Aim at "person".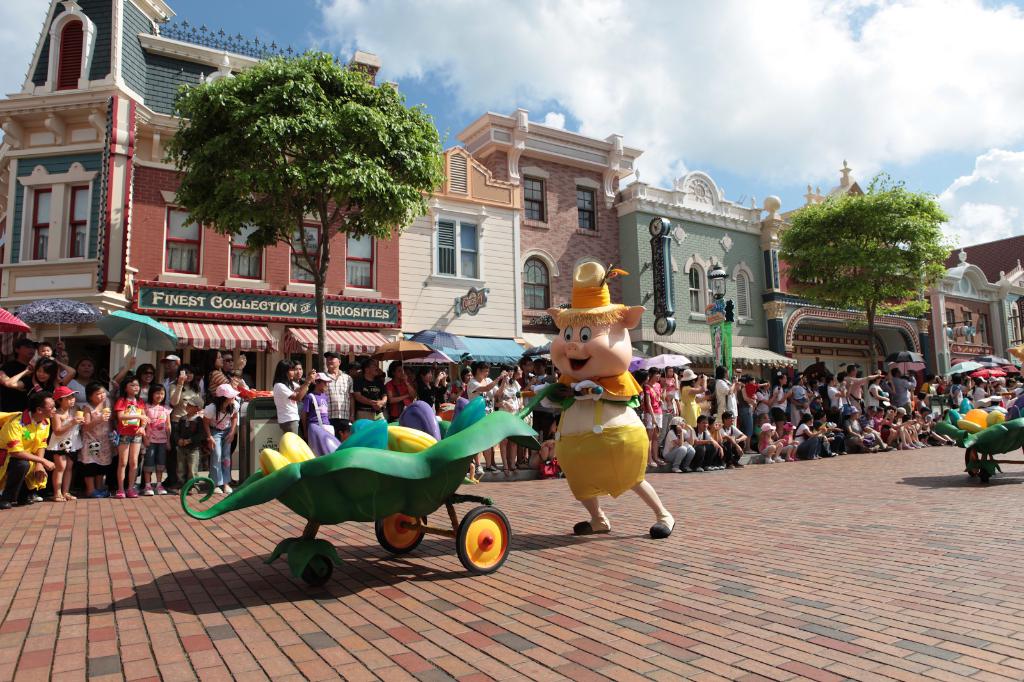
Aimed at 801/418/813/452.
